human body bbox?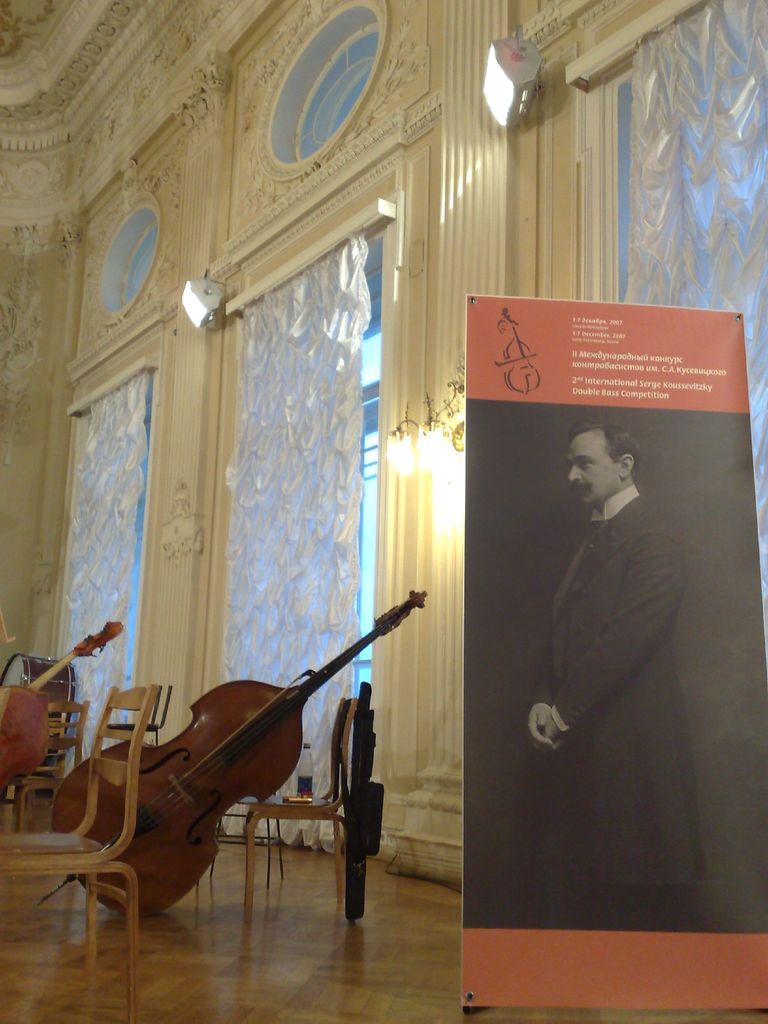
box=[522, 417, 716, 935]
